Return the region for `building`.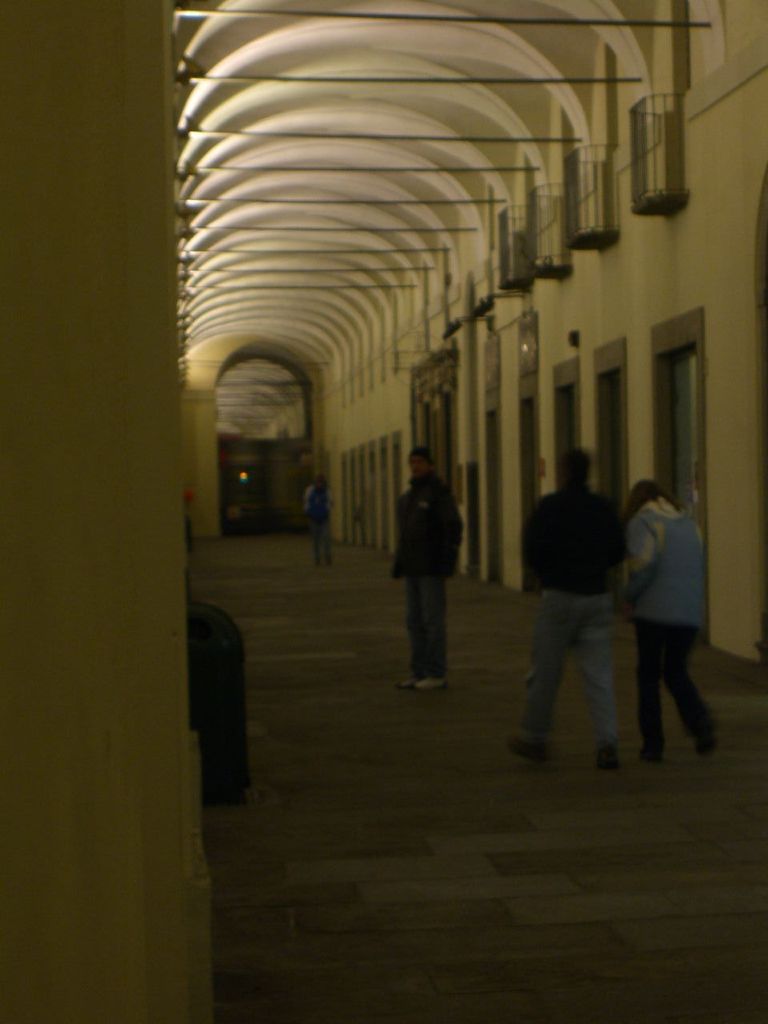
bbox(0, 0, 767, 1023).
